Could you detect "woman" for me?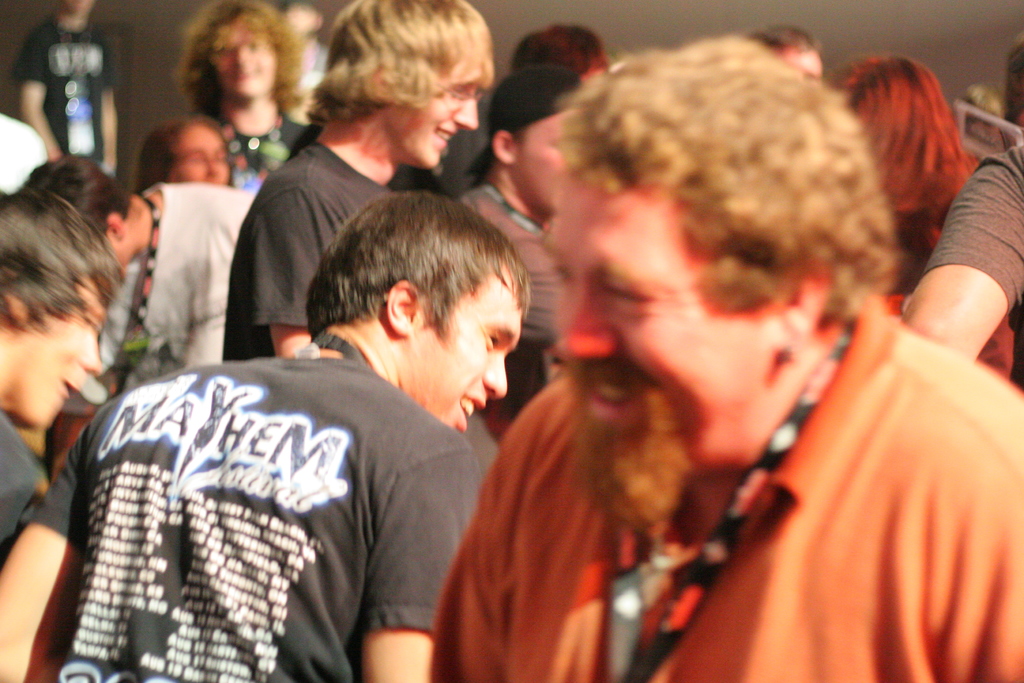
Detection result: 814,51,996,304.
